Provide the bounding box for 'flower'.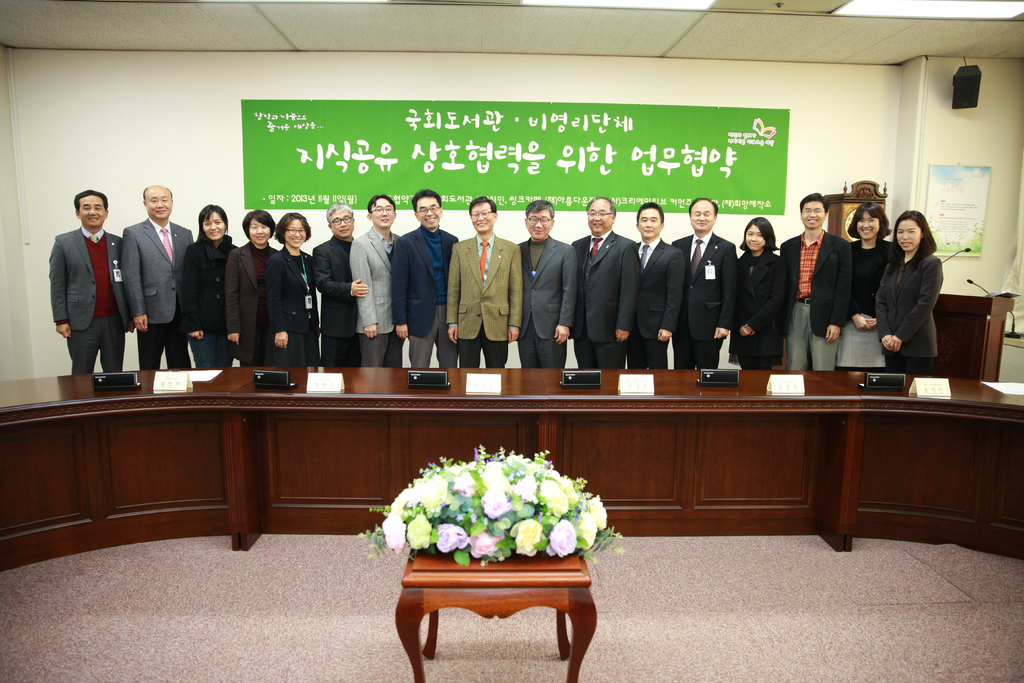
[513,475,537,508].
